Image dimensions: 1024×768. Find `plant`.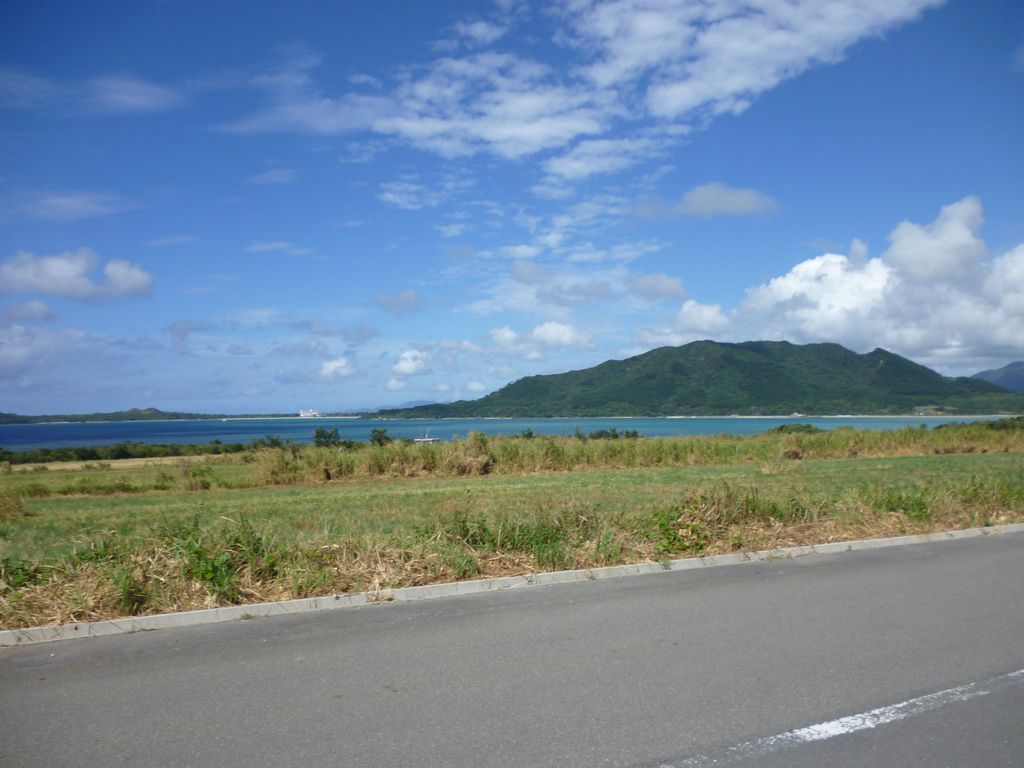
(x1=518, y1=424, x2=536, y2=440).
